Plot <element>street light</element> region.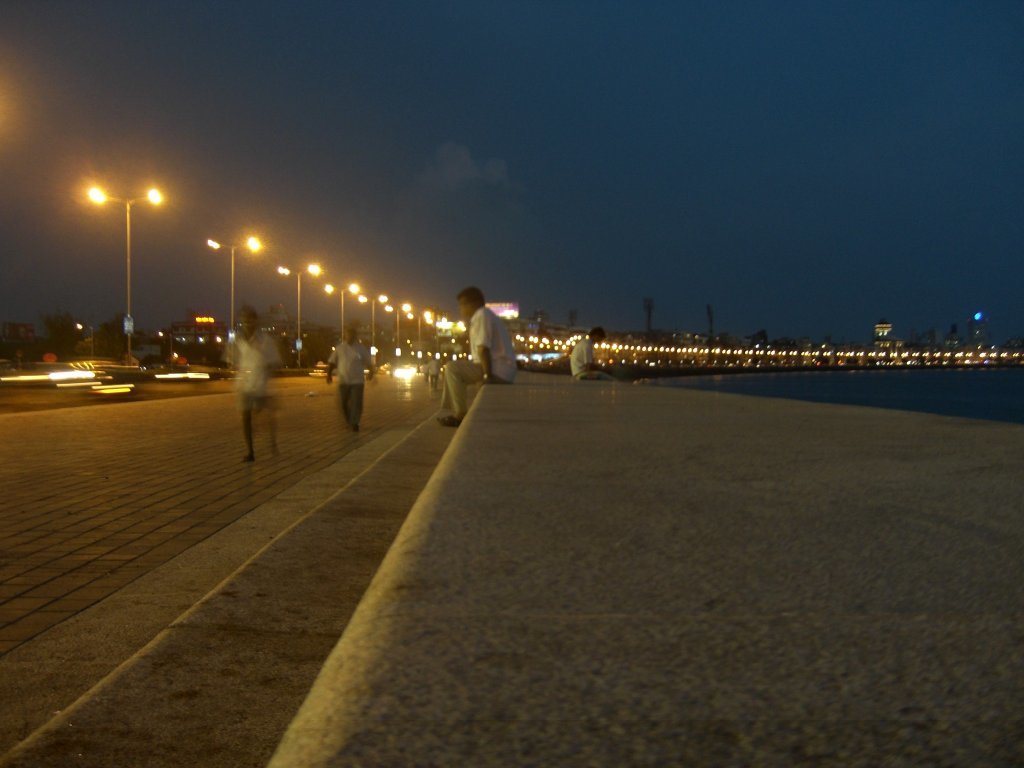
Plotted at {"x1": 810, "y1": 349, "x2": 817, "y2": 363}.
